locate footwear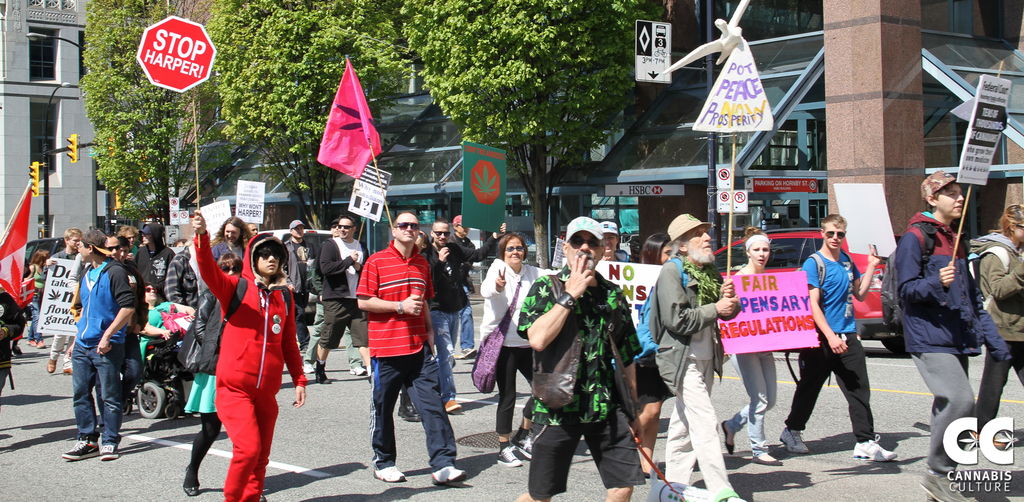
left=746, top=457, right=780, bottom=466
